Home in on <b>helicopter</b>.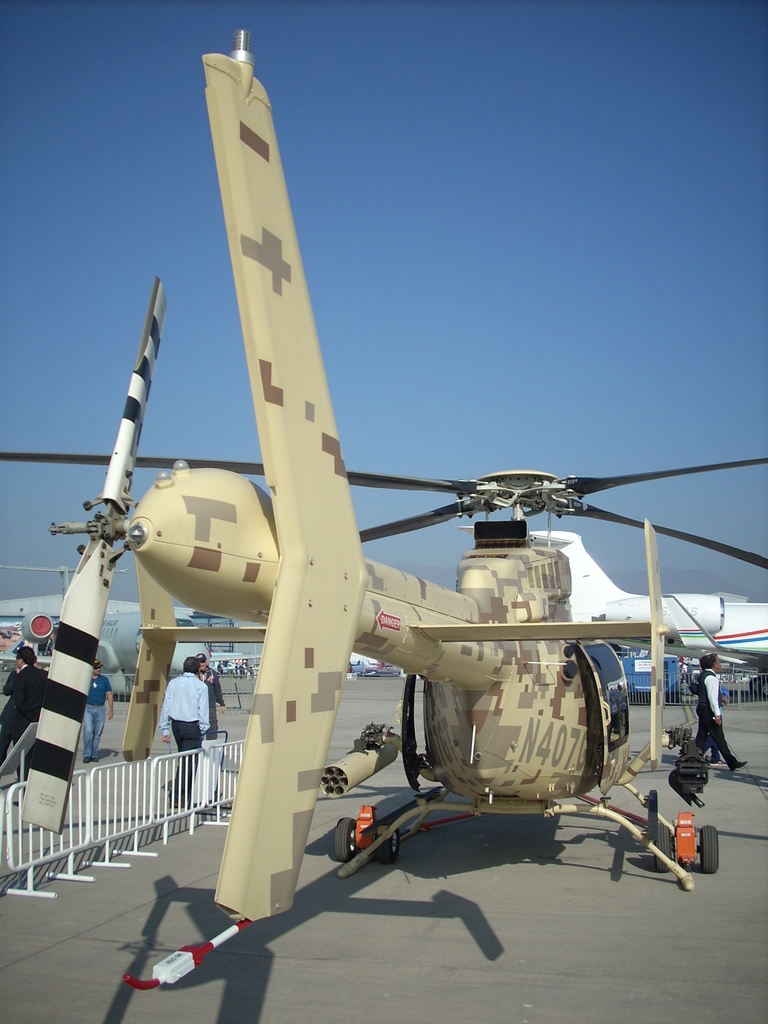
Homed in at 0 32 767 927.
